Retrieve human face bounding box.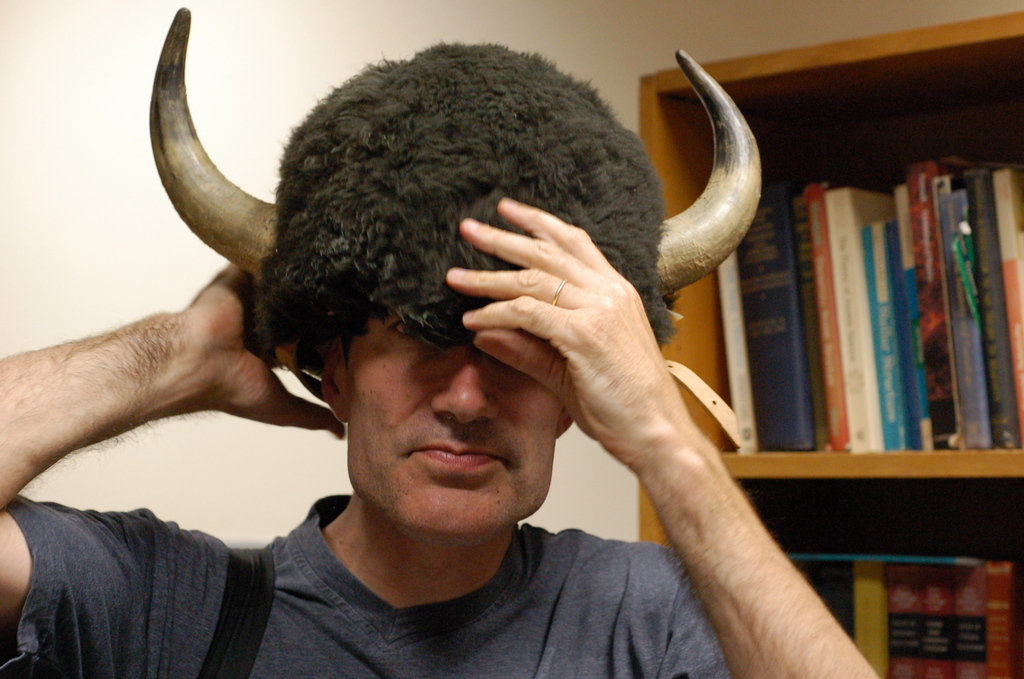
Bounding box: left=344, top=311, right=561, bottom=541.
